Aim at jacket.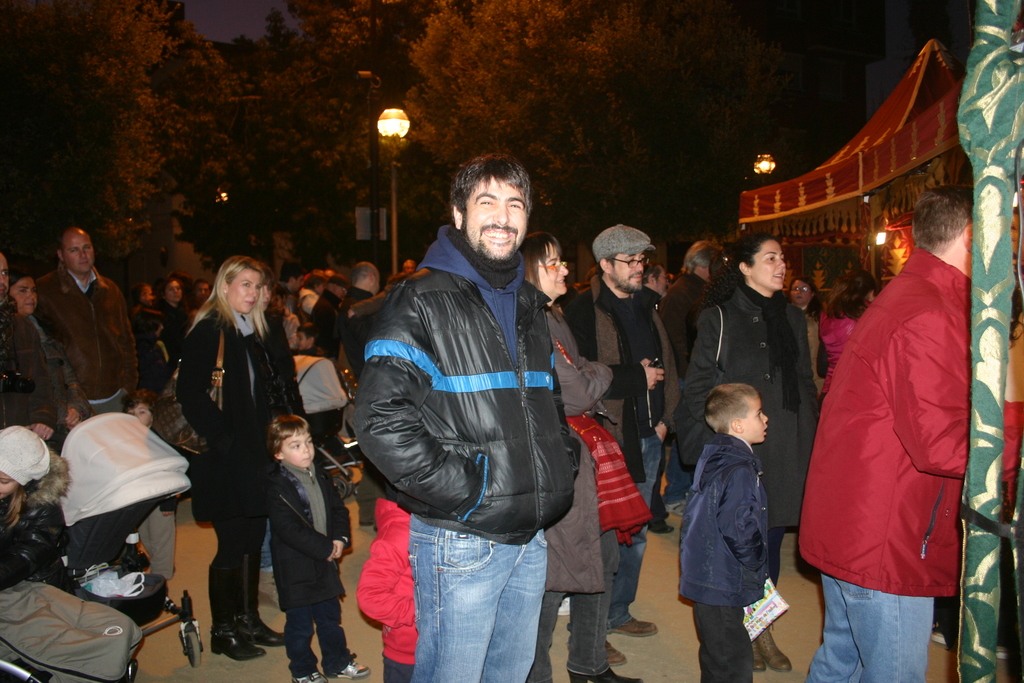
Aimed at [x1=33, y1=262, x2=135, y2=403].
